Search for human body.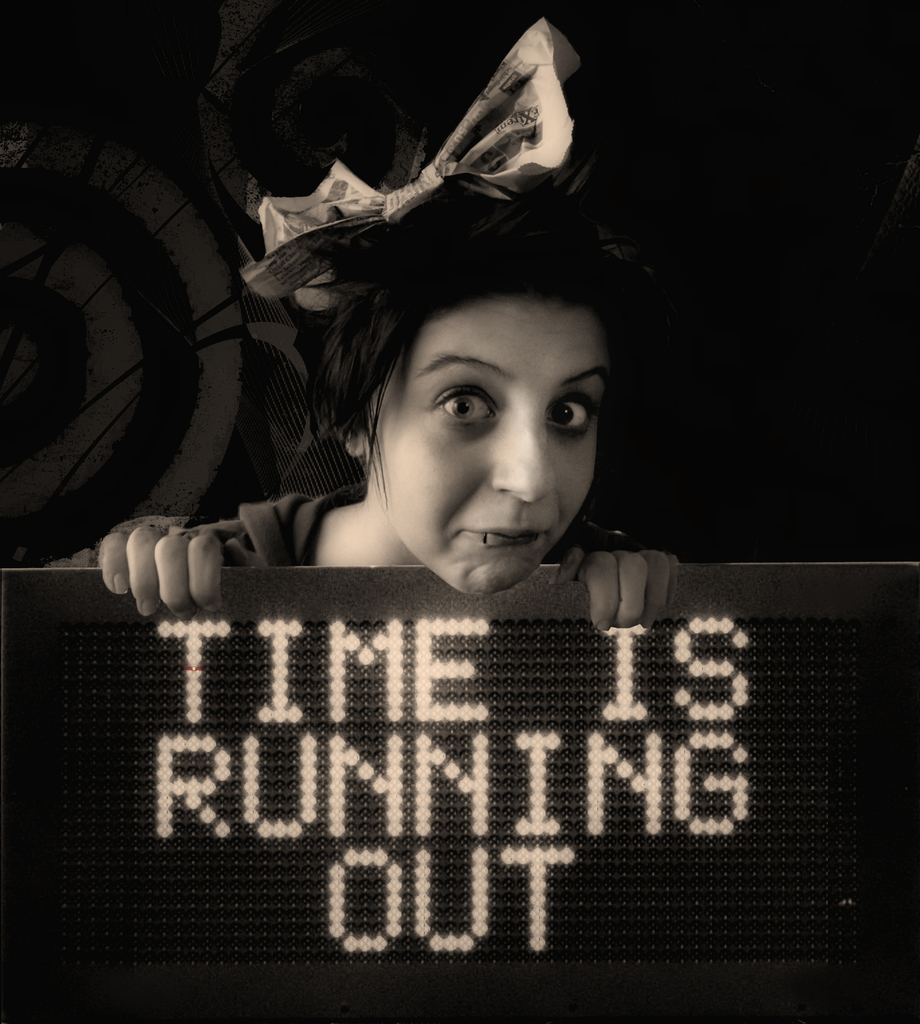
Found at [97, 188, 682, 631].
